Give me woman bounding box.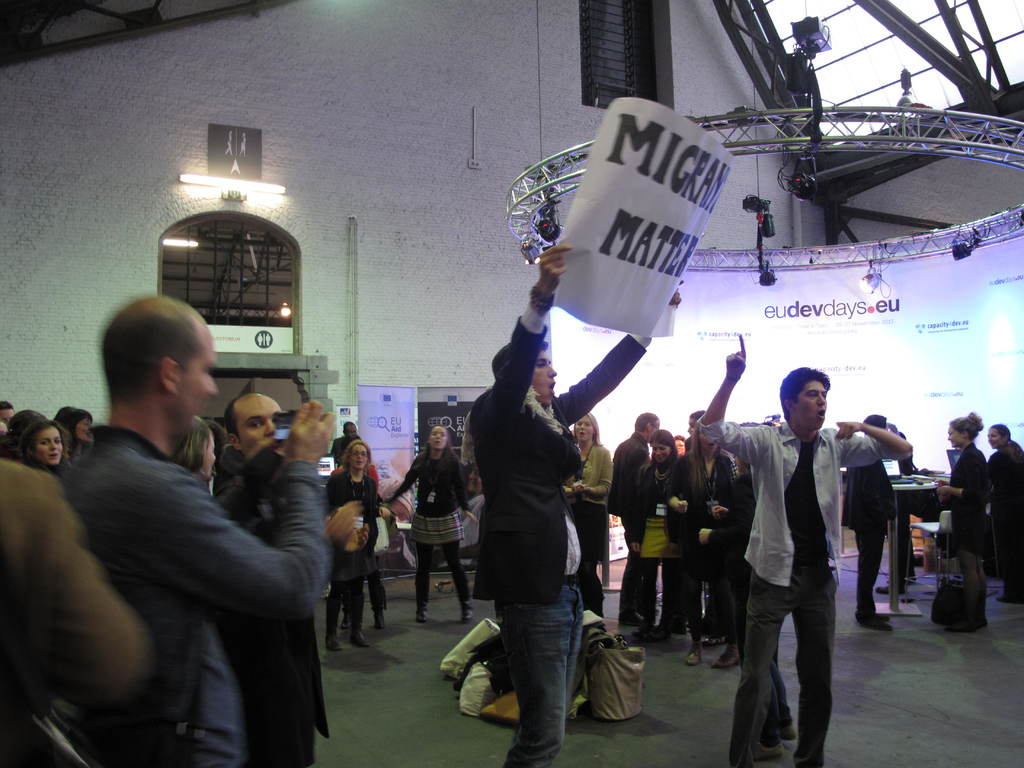
left=17, top=420, right=86, bottom=479.
